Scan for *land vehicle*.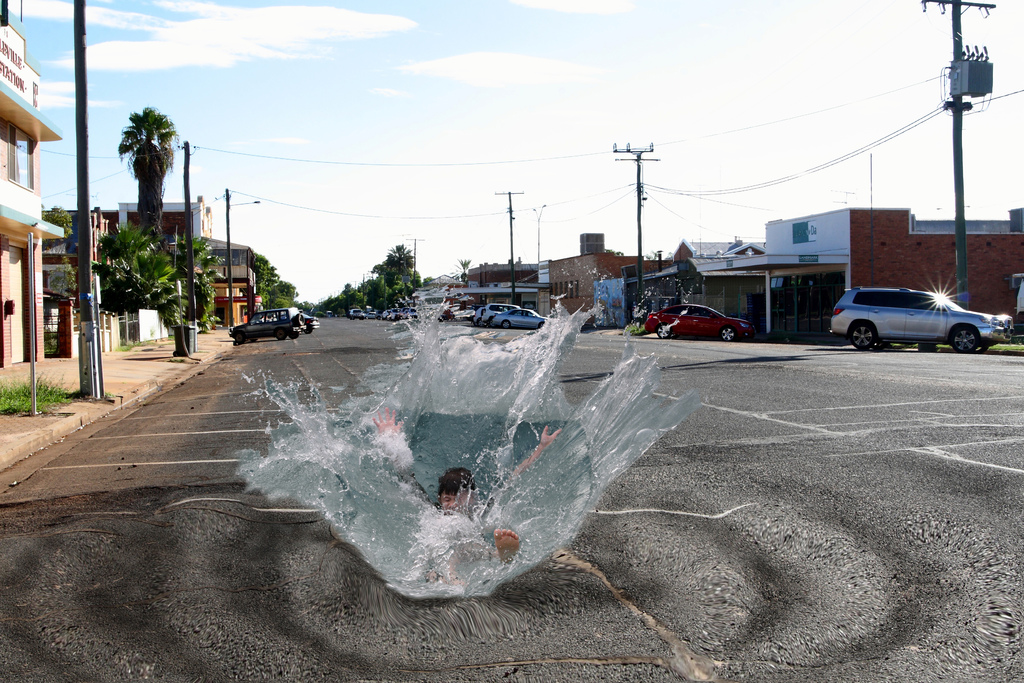
Scan result: region(490, 310, 545, 329).
